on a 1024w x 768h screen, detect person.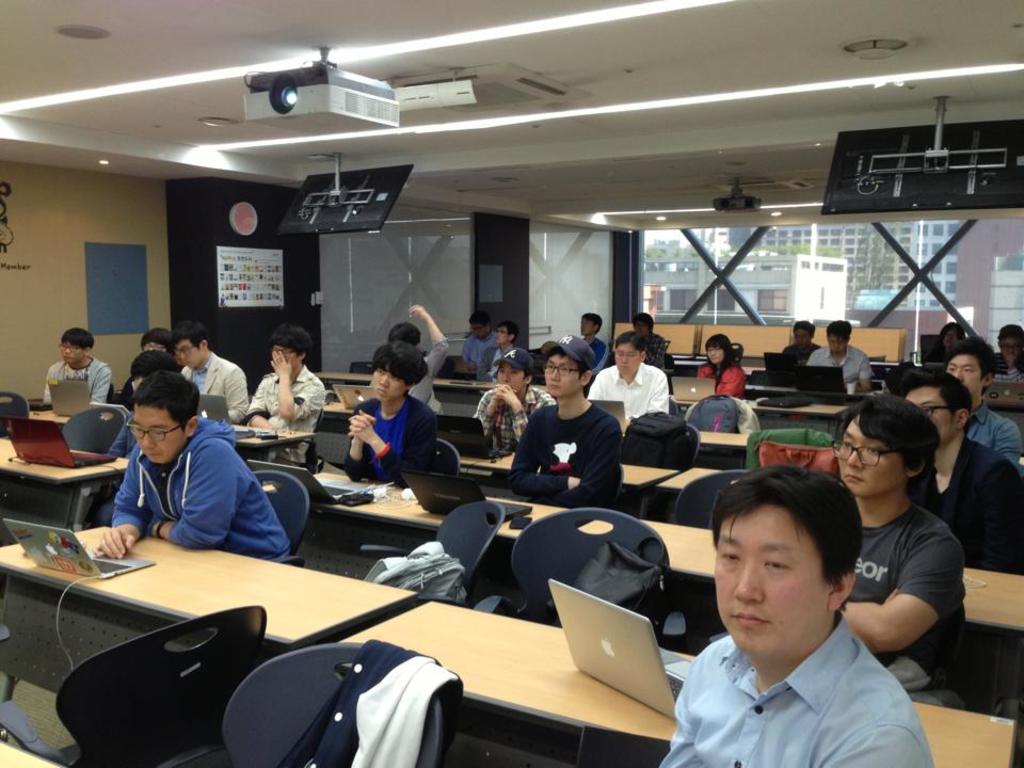
bbox(339, 342, 451, 490).
